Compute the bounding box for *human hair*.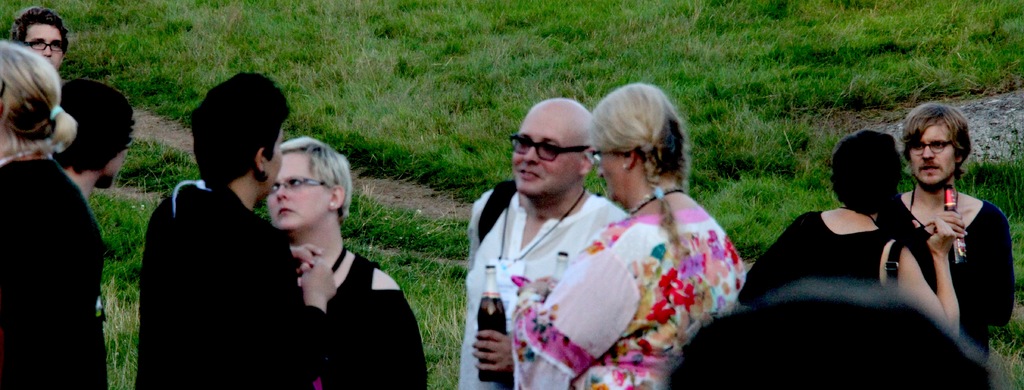
[left=271, top=132, right=346, bottom=231].
